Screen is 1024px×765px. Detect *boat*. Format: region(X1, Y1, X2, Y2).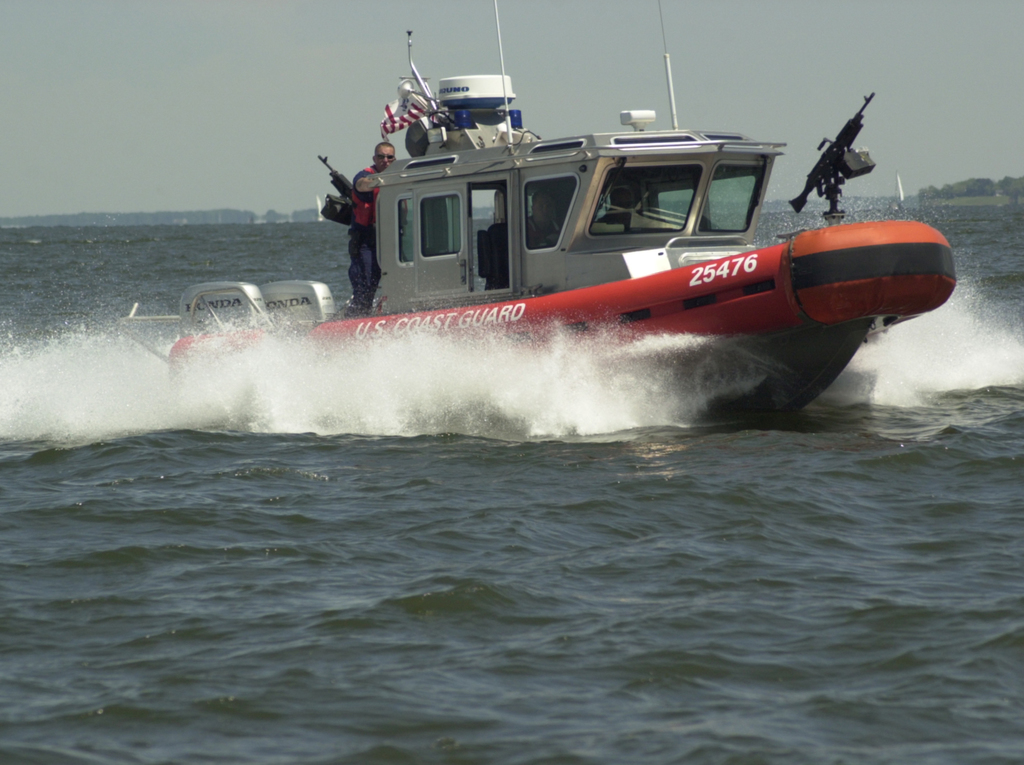
region(153, 34, 970, 408).
